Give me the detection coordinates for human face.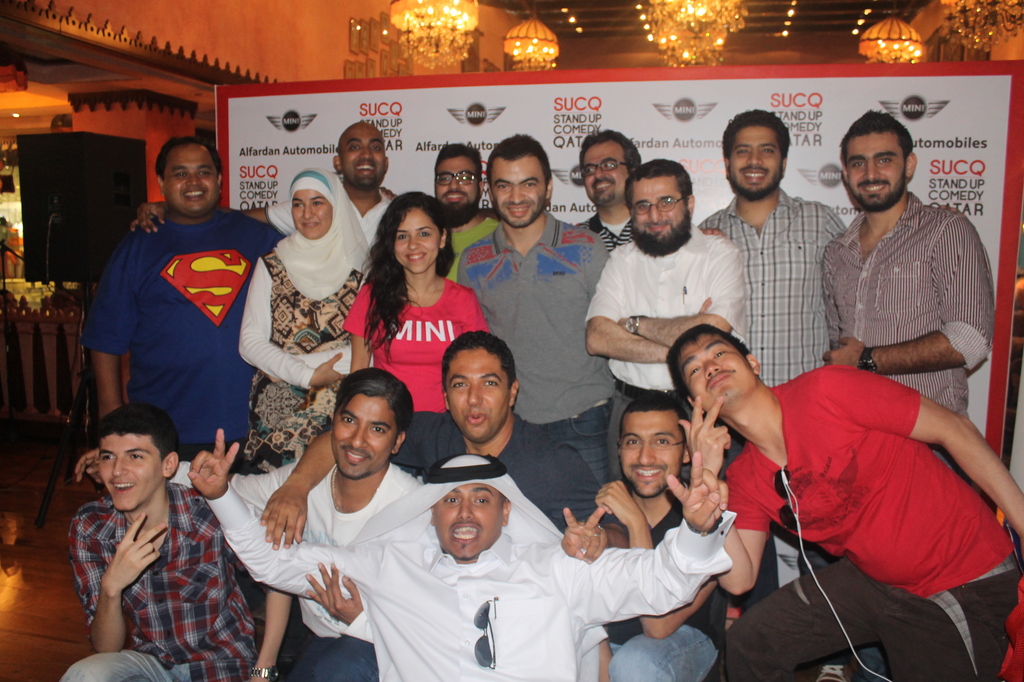
<box>677,332,753,412</box>.
